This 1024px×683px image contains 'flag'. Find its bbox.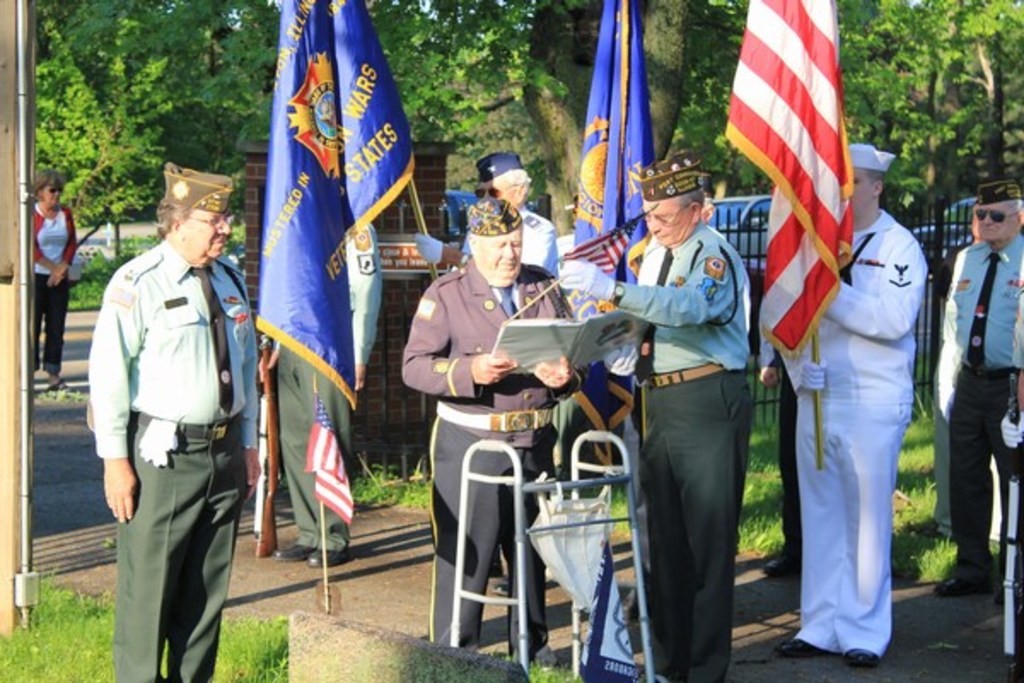
x1=556, y1=0, x2=667, y2=475.
